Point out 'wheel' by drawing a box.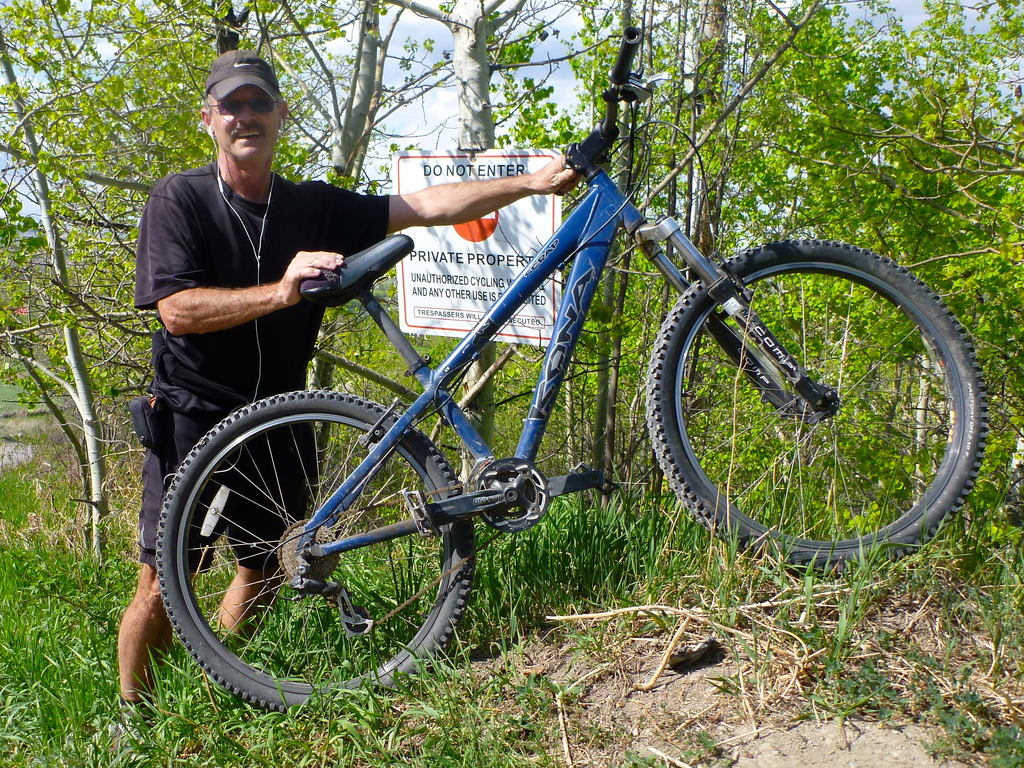
bbox(156, 393, 476, 711).
